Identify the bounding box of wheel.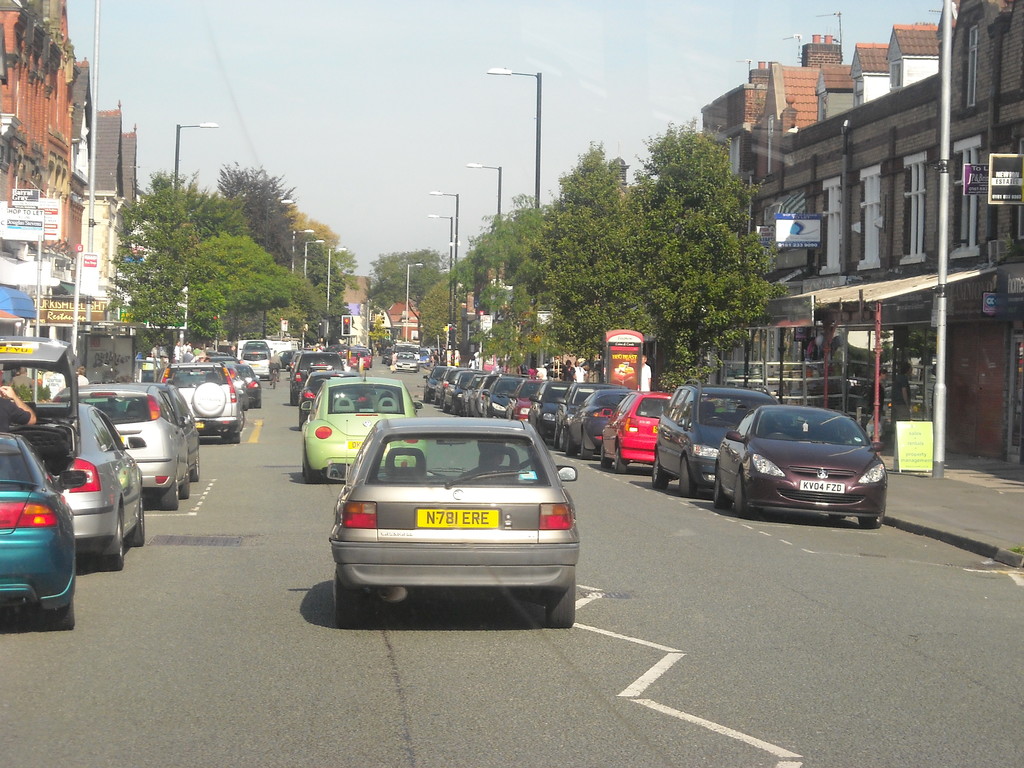
box=[716, 472, 729, 507].
